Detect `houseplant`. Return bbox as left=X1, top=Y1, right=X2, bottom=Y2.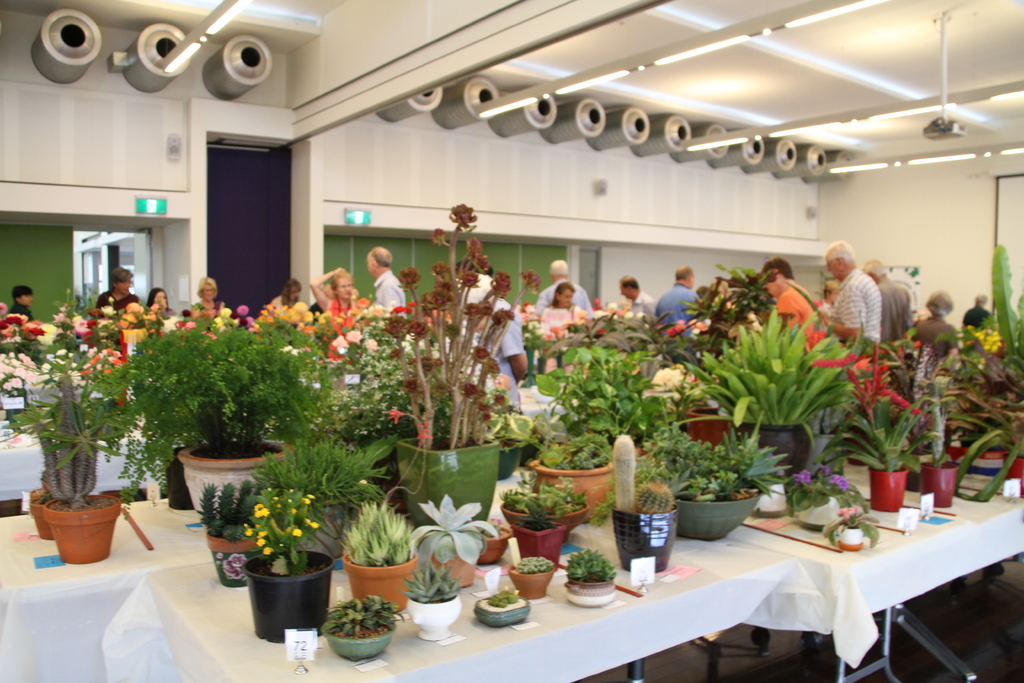
left=240, top=482, right=335, bottom=652.
